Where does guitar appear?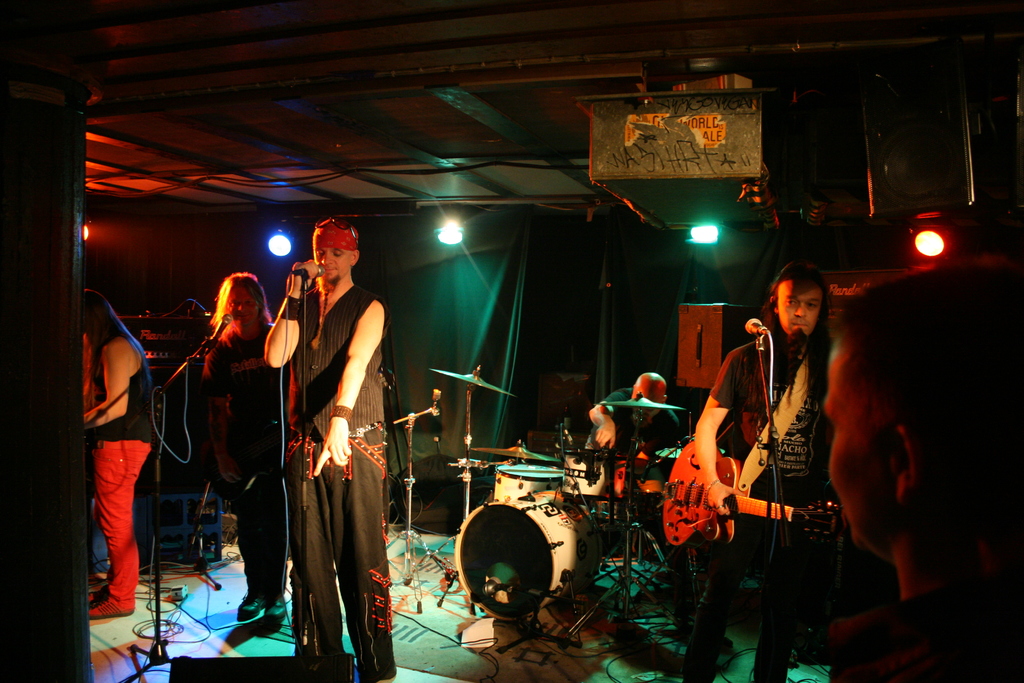
Appears at (left=659, top=437, right=843, bottom=547).
